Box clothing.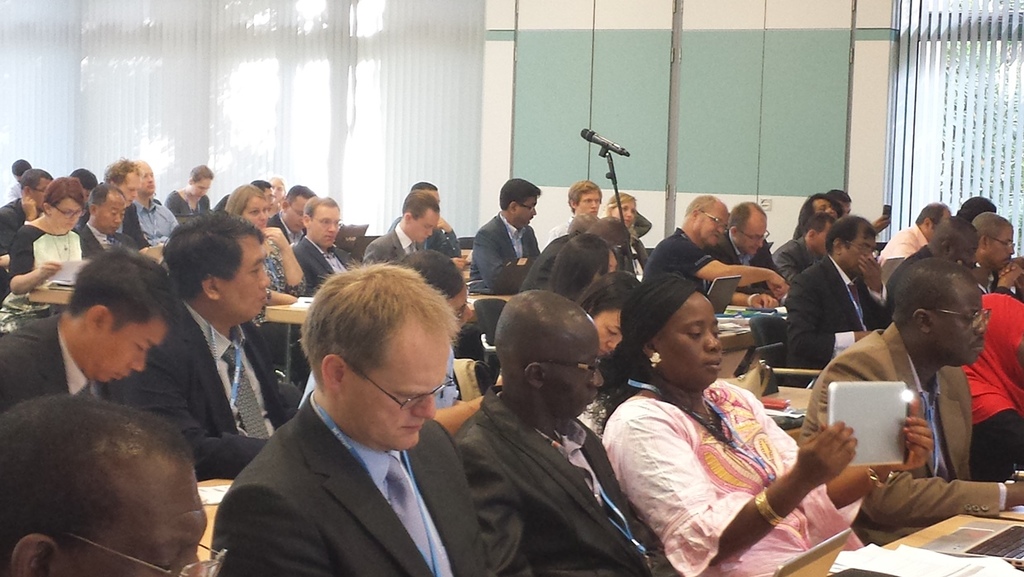
x1=207, y1=381, x2=496, y2=576.
